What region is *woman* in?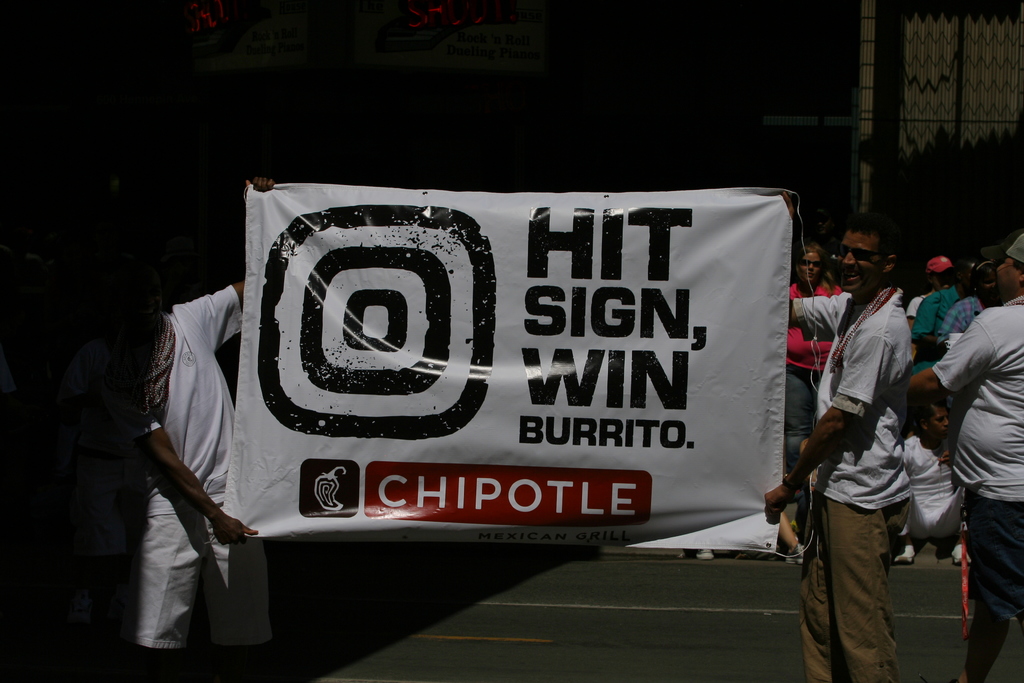
<bbox>941, 267, 1000, 347</bbox>.
